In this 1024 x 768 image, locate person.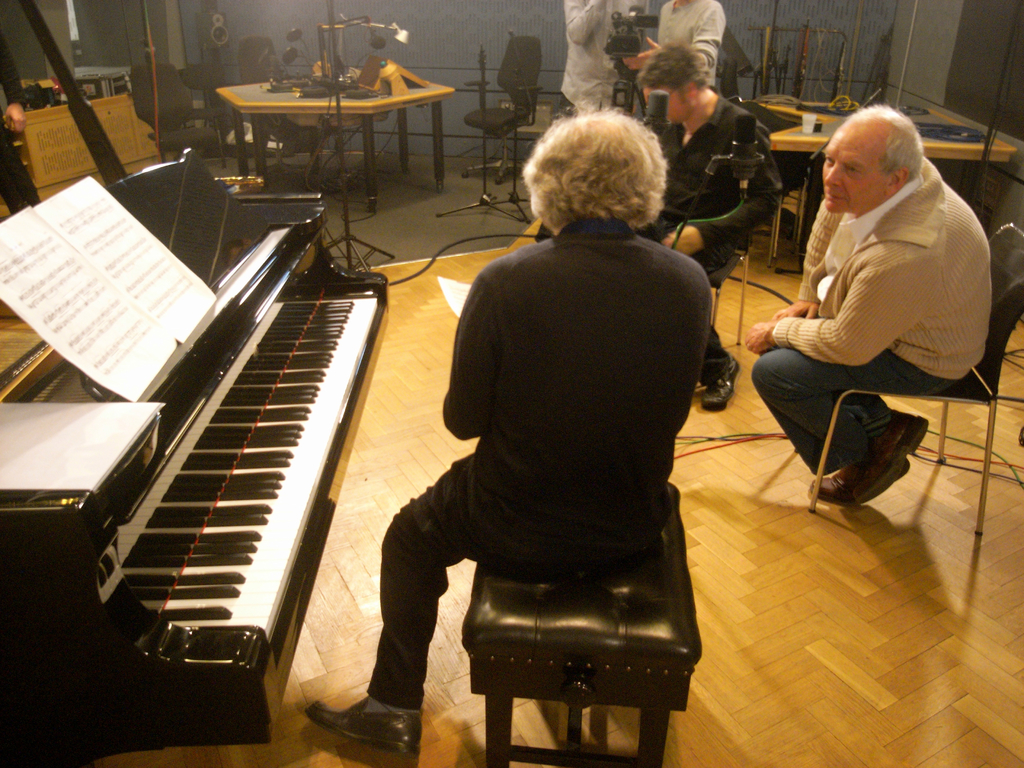
Bounding box: l=553, t=0, r=651, b=118.
